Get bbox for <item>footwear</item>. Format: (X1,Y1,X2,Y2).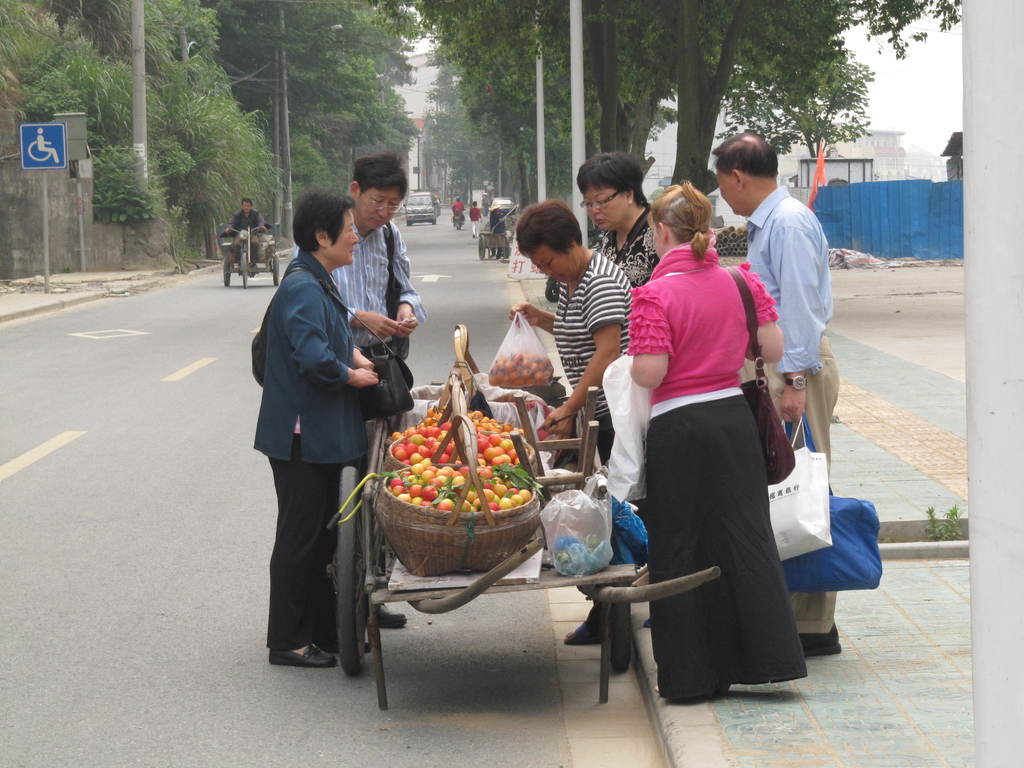
(796,620,846,660).
